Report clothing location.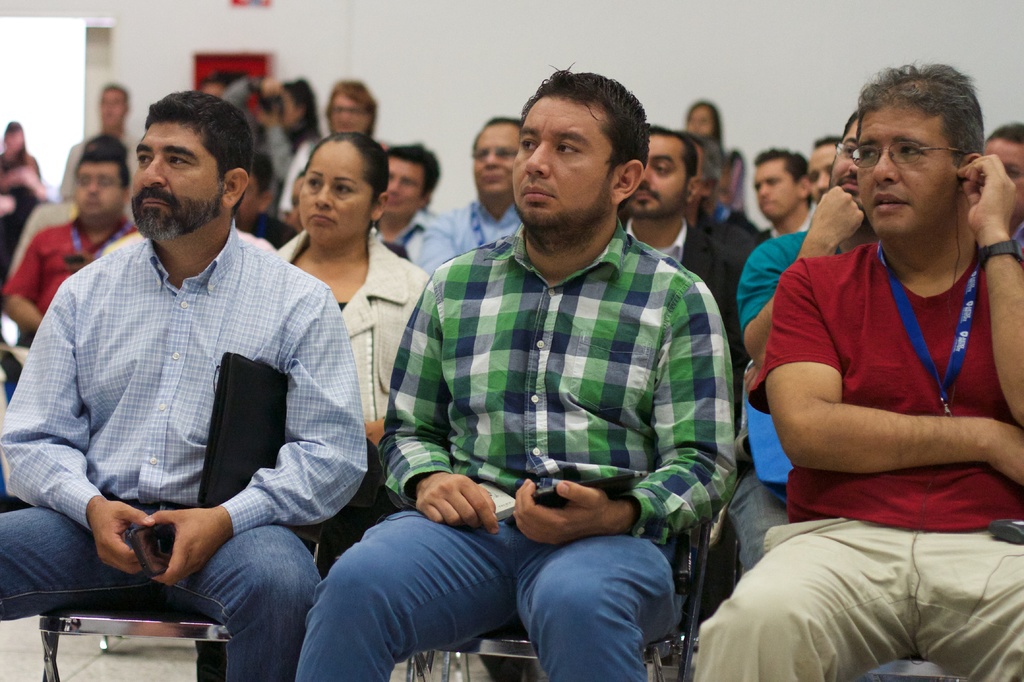
Report: Rect(737, 228, 833, 343).
